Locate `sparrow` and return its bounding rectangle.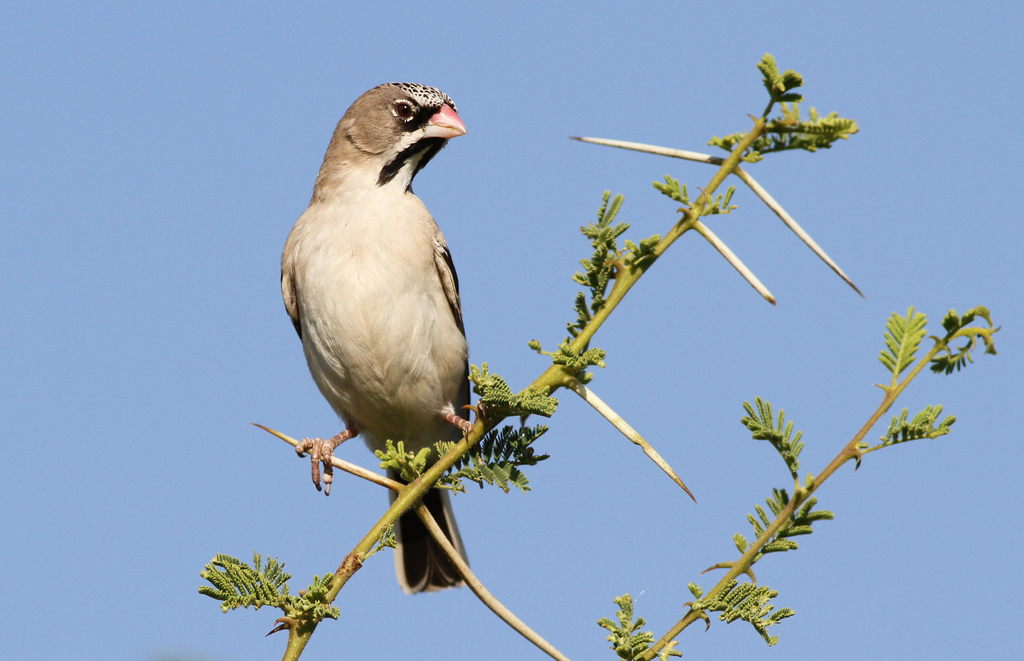
281, 75, 467, 589.
